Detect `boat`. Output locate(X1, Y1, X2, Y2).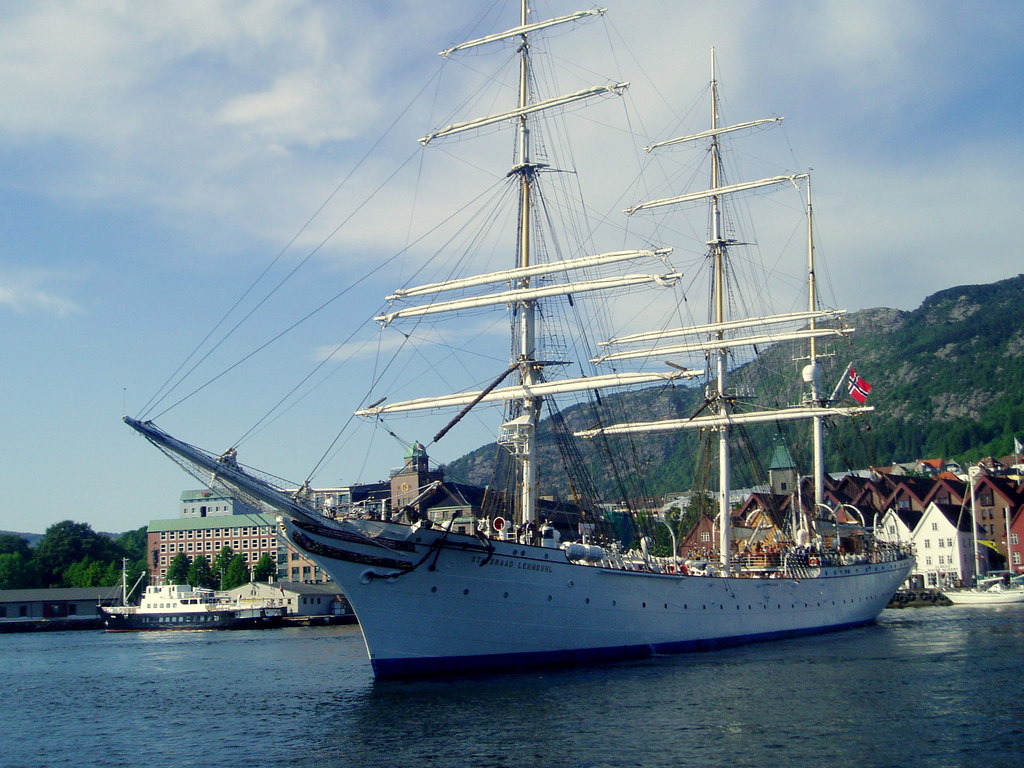
locate(243, 602, 301, 634).
